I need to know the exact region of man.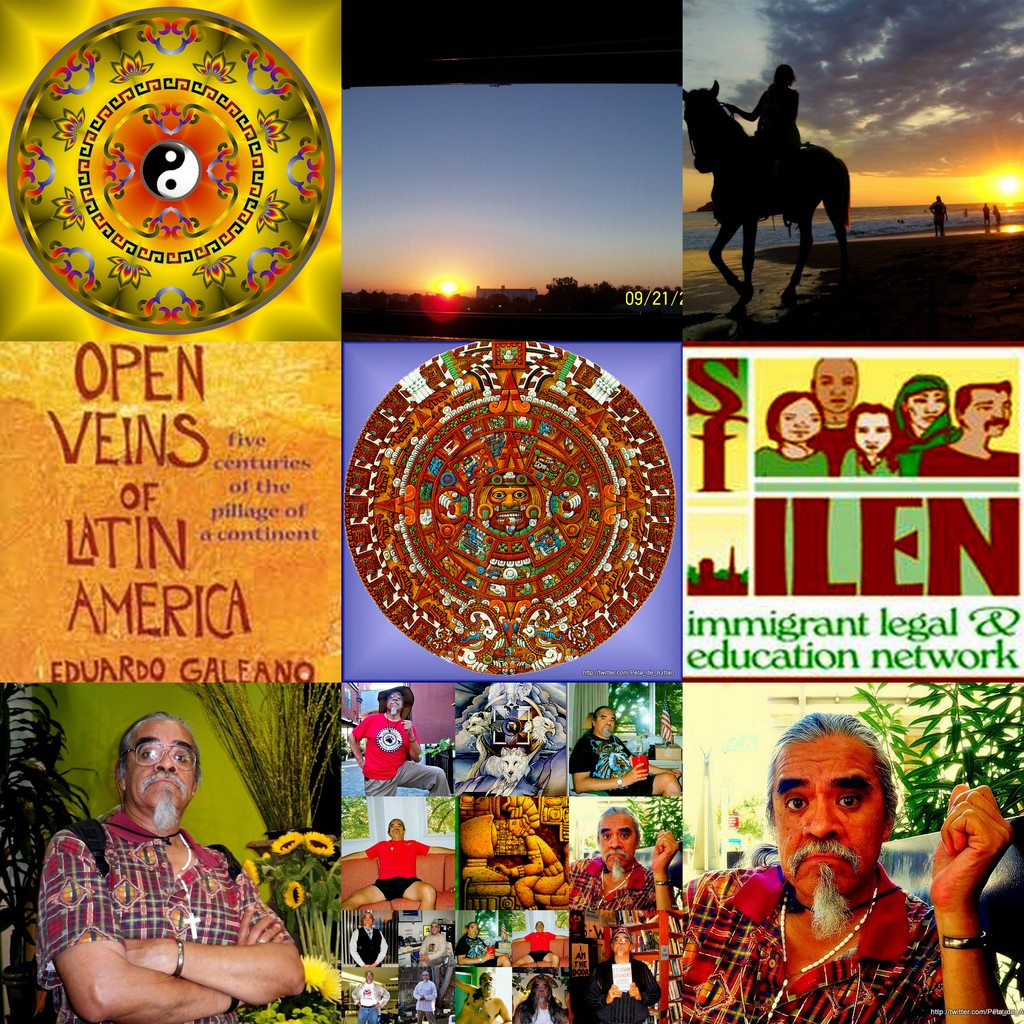
Region: x1=408, y1=972, x2=439, y2=1019.
